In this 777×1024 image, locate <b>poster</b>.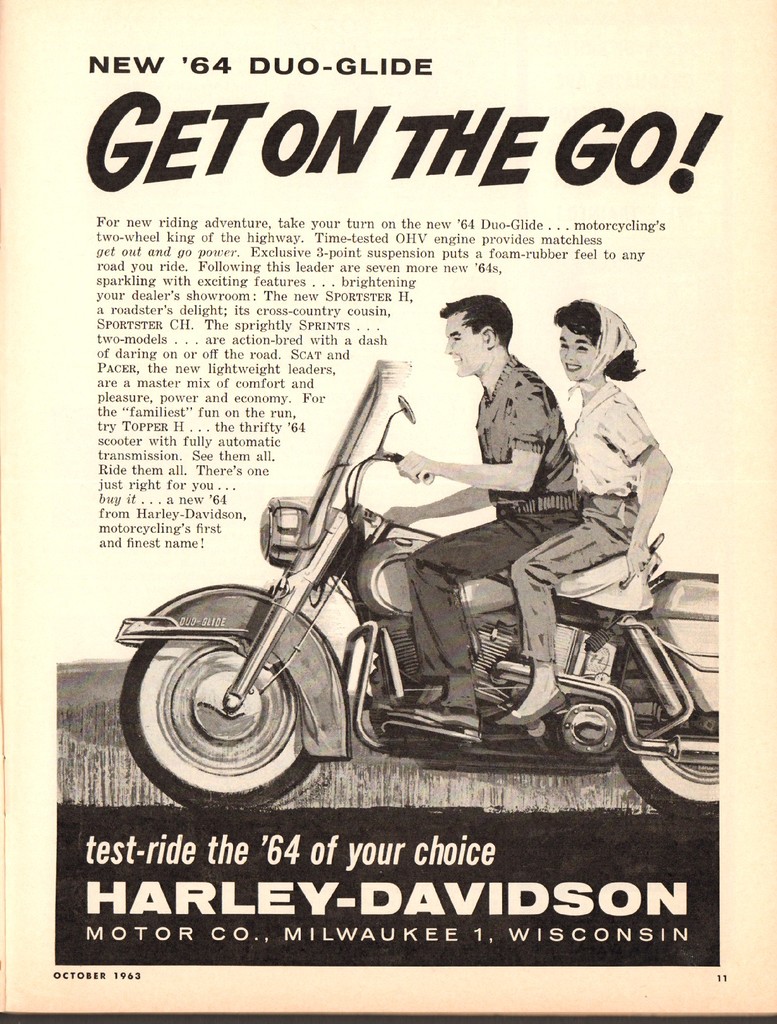
Bounding box: pyautogui.locateOnScreen(0, 0, 776, 1021).
